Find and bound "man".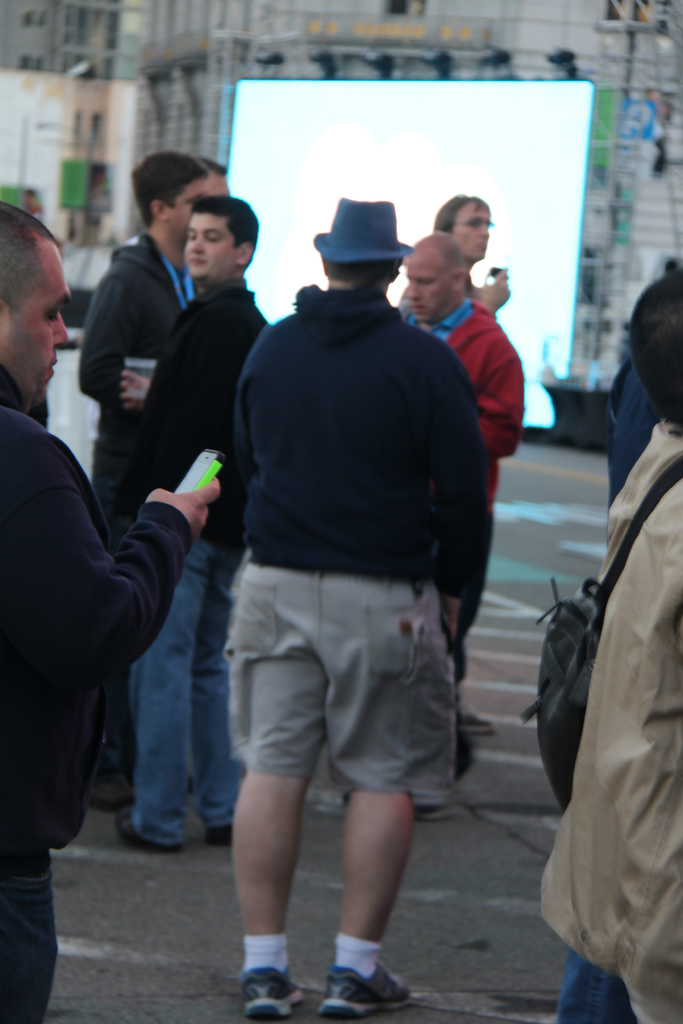
Bound: Rect(435, 193, 512, 314).
